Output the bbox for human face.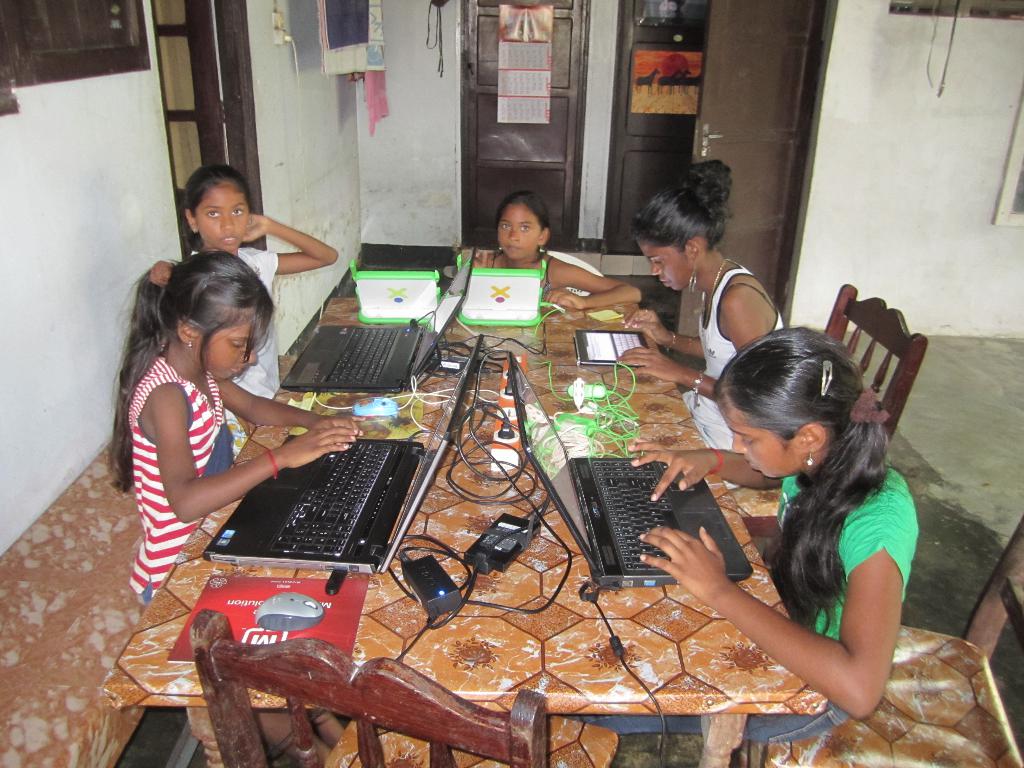
crop(723, 412, 801, 477).
